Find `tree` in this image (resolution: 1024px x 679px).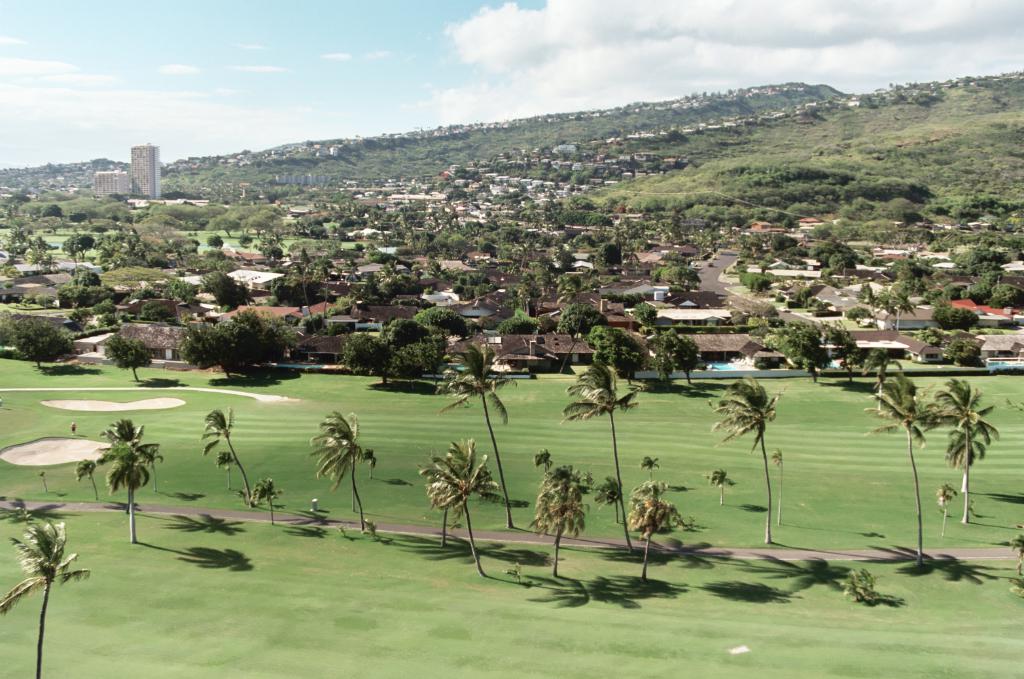
[95,416,162,544].
